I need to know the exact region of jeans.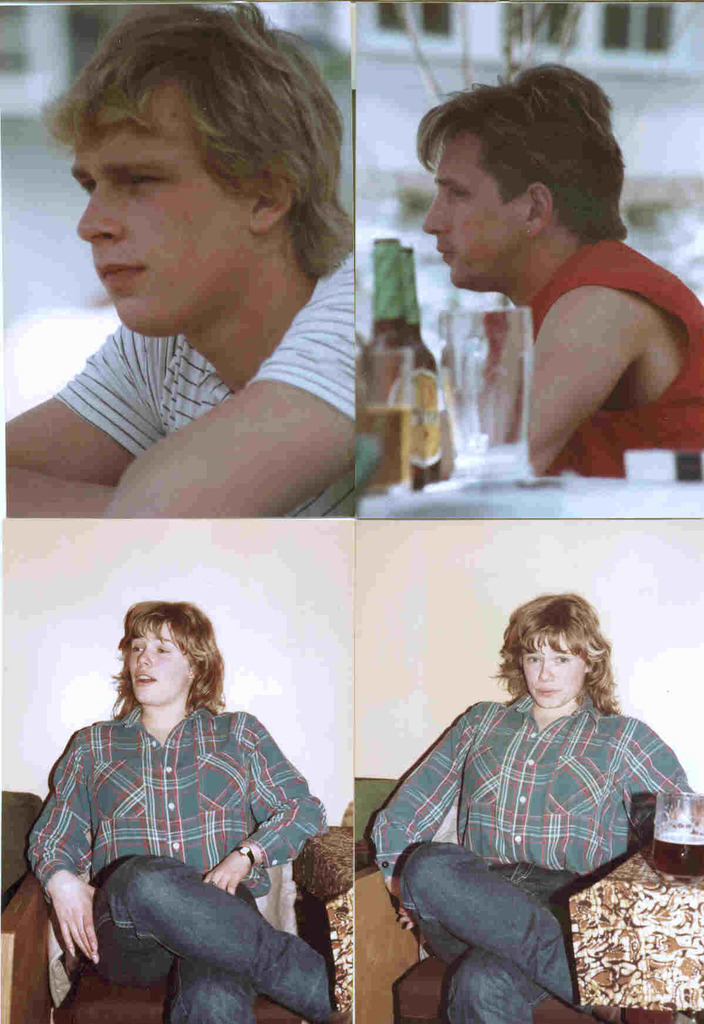
Region: 70:854:327:1023.
